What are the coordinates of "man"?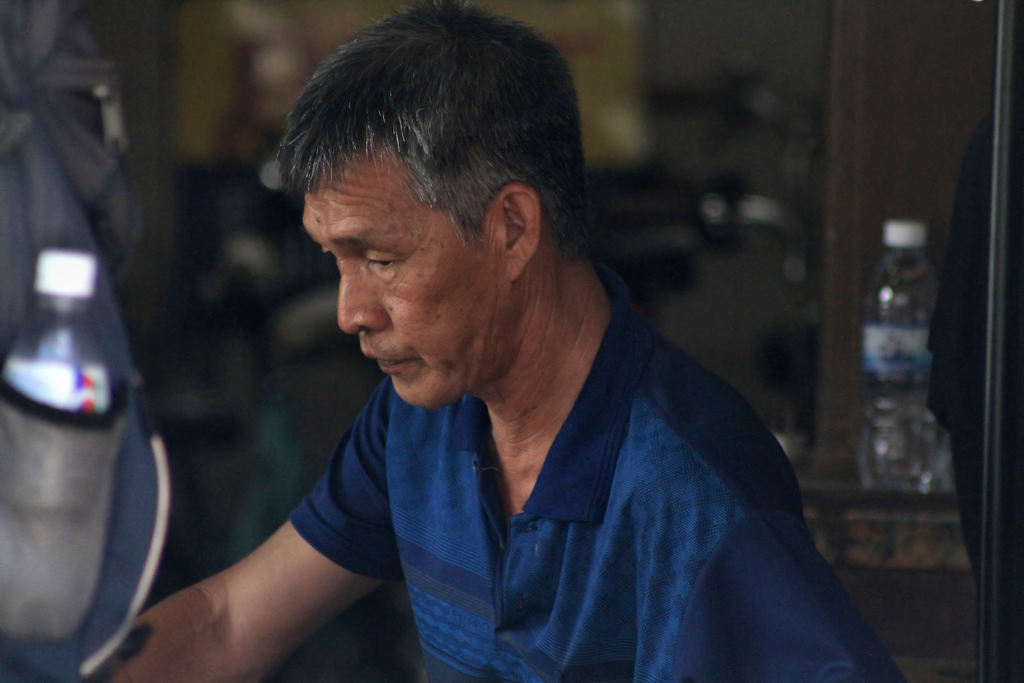
127 30 879 679.
